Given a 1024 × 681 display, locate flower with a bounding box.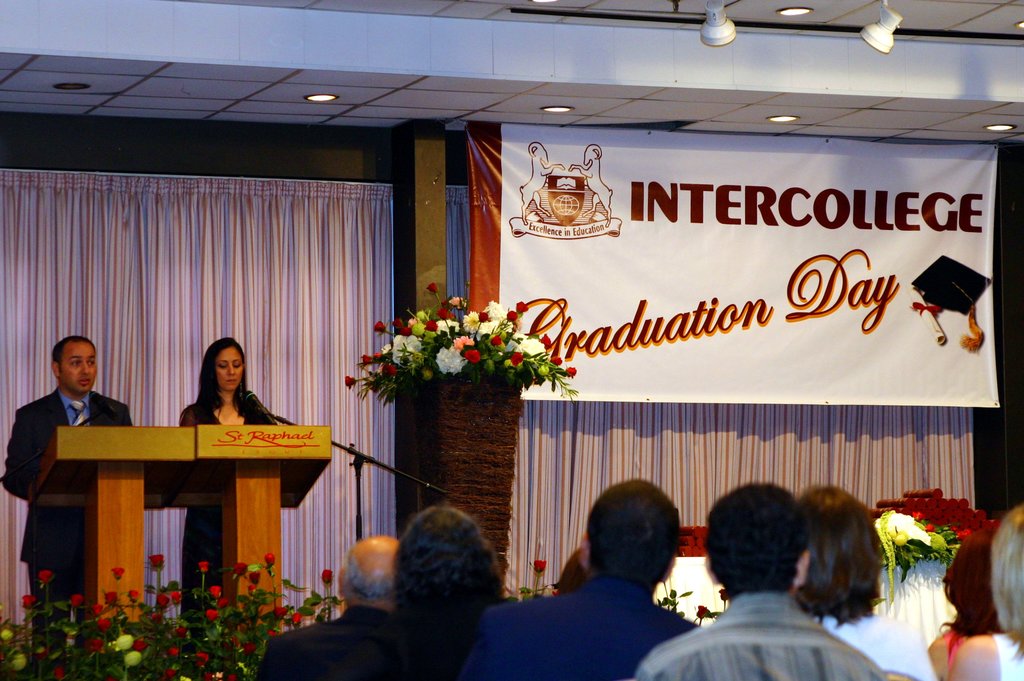
Located: 566/362/580/376.
